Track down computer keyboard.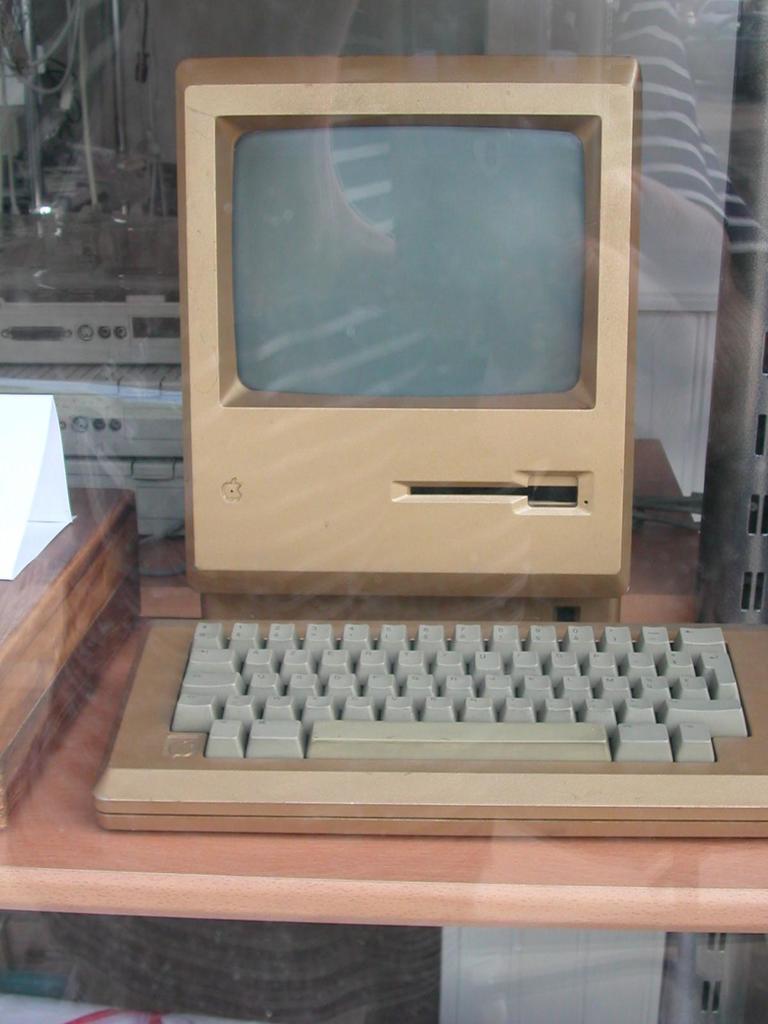
Tracked to (left=93, top=614, right=767, bottom=833).
